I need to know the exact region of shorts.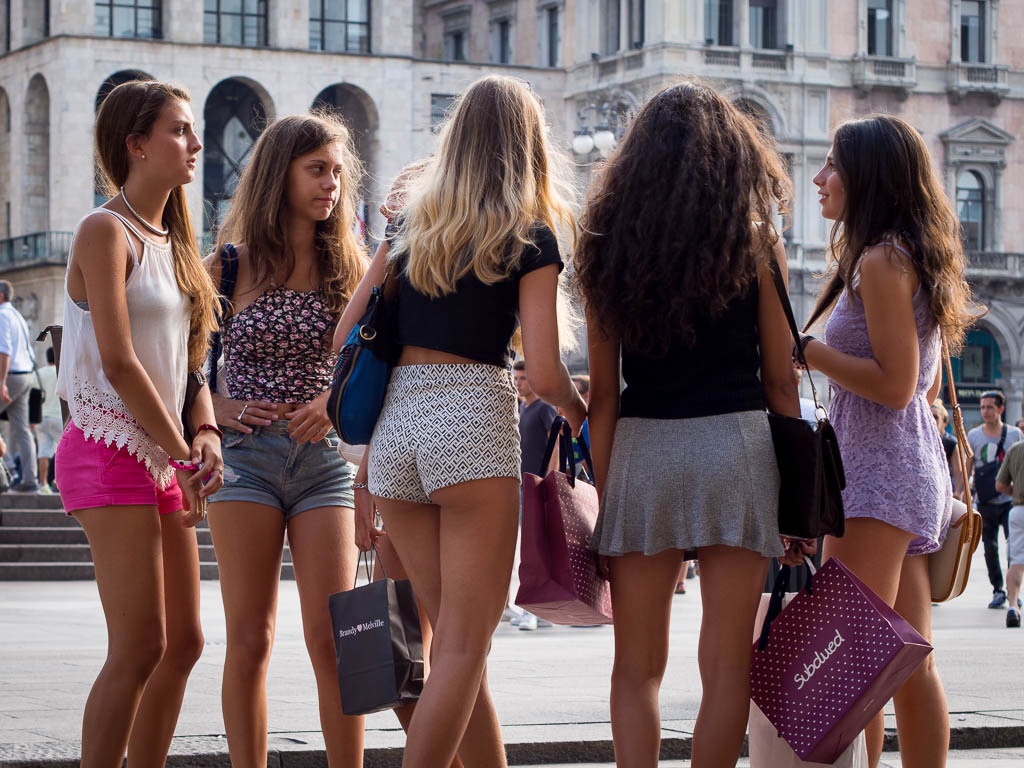
Region: x1=367, y1=366, x2=521, y2=509.
